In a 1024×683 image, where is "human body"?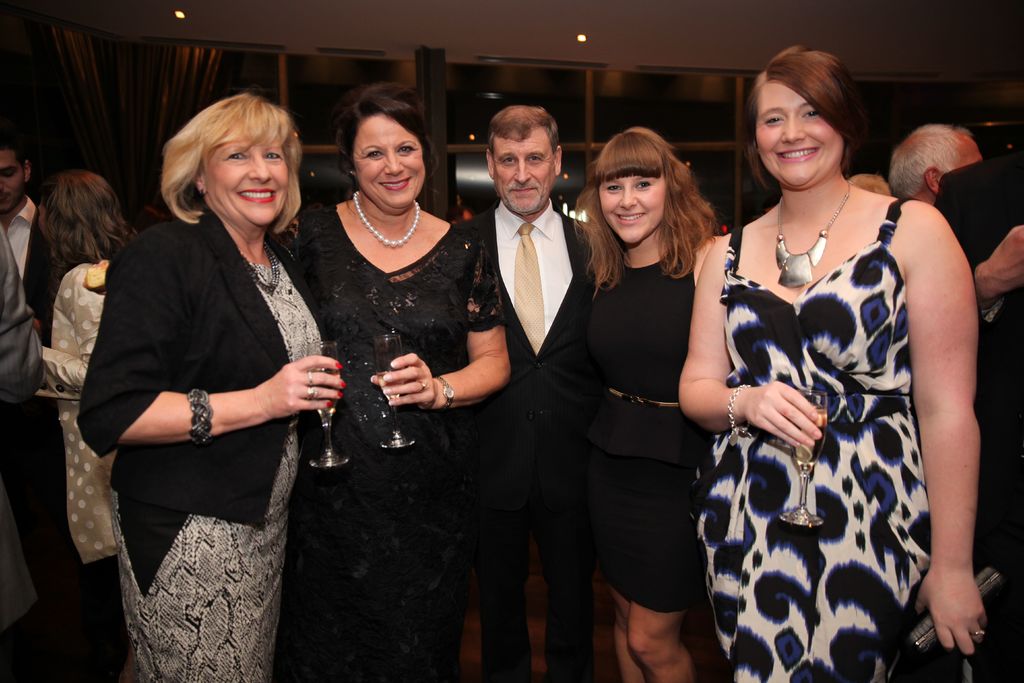
[x1=459, y1=103, x2=605, y2=682].
